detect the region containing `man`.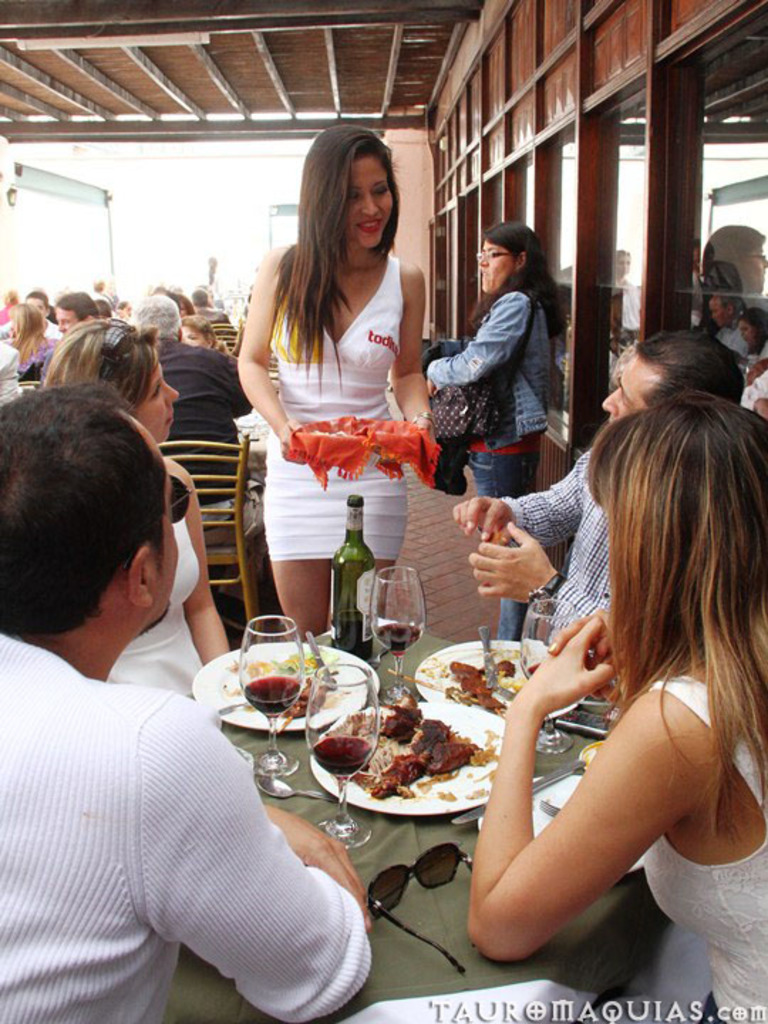
detection(18, 293, 102, 380).
